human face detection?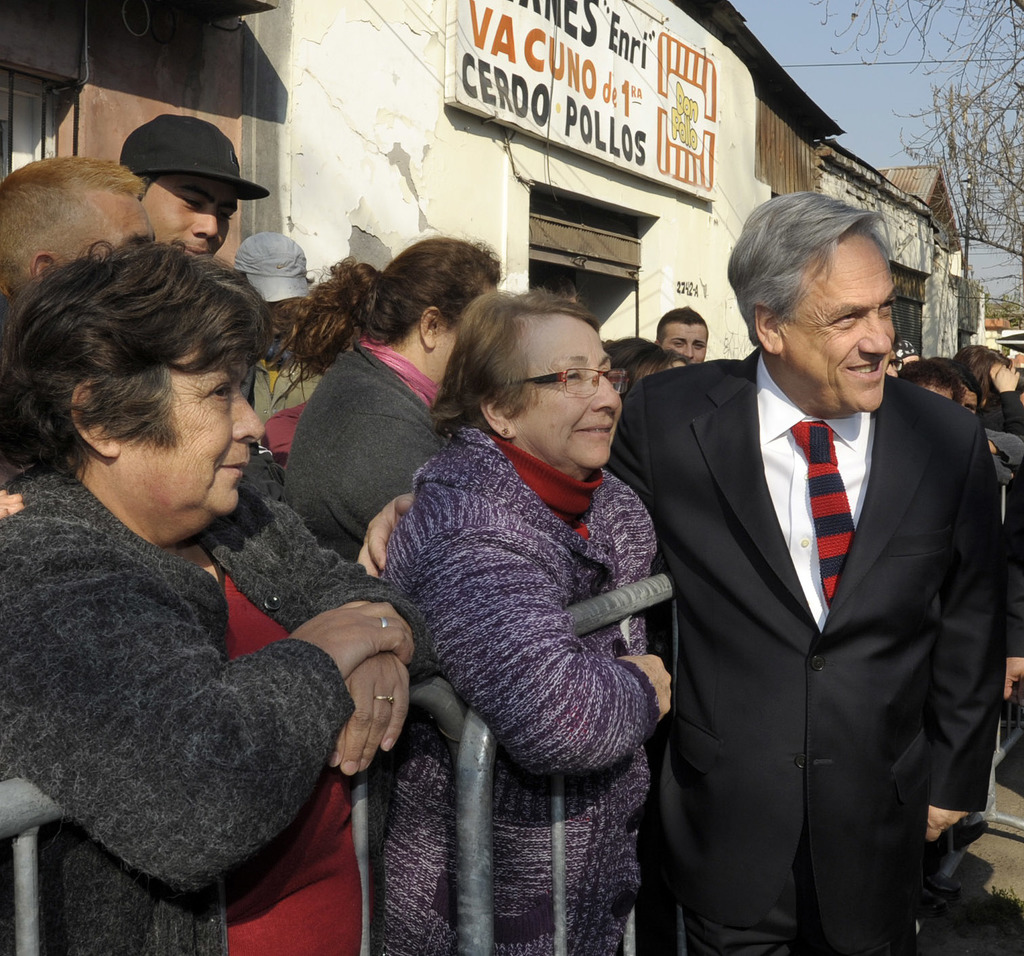
bbox=[790, 235, 898, 411]
